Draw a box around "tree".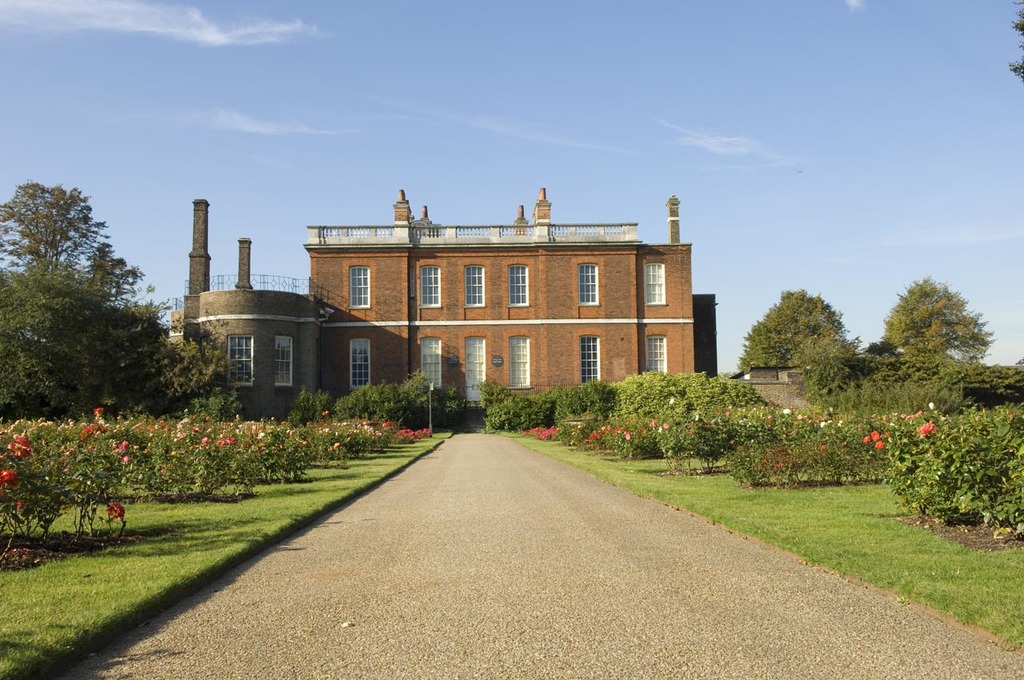
left=884, top=274, right=998, bottom=360.
